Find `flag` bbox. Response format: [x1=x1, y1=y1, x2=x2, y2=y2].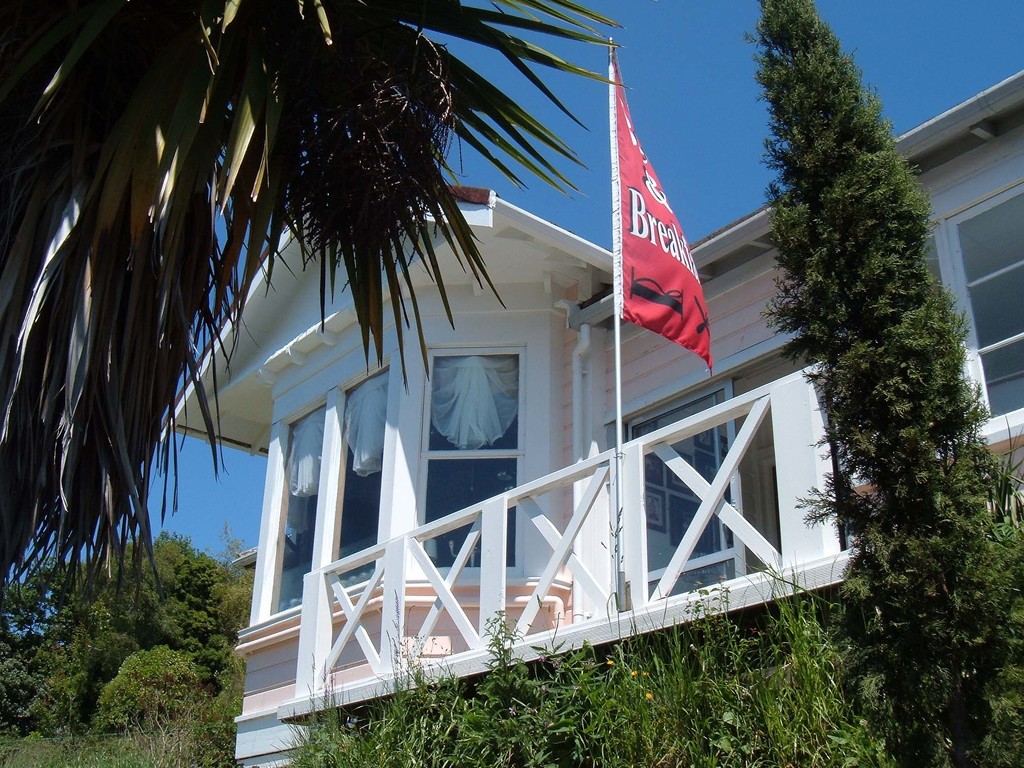
[x1=606, y1=82, x2=719, y2=384].
